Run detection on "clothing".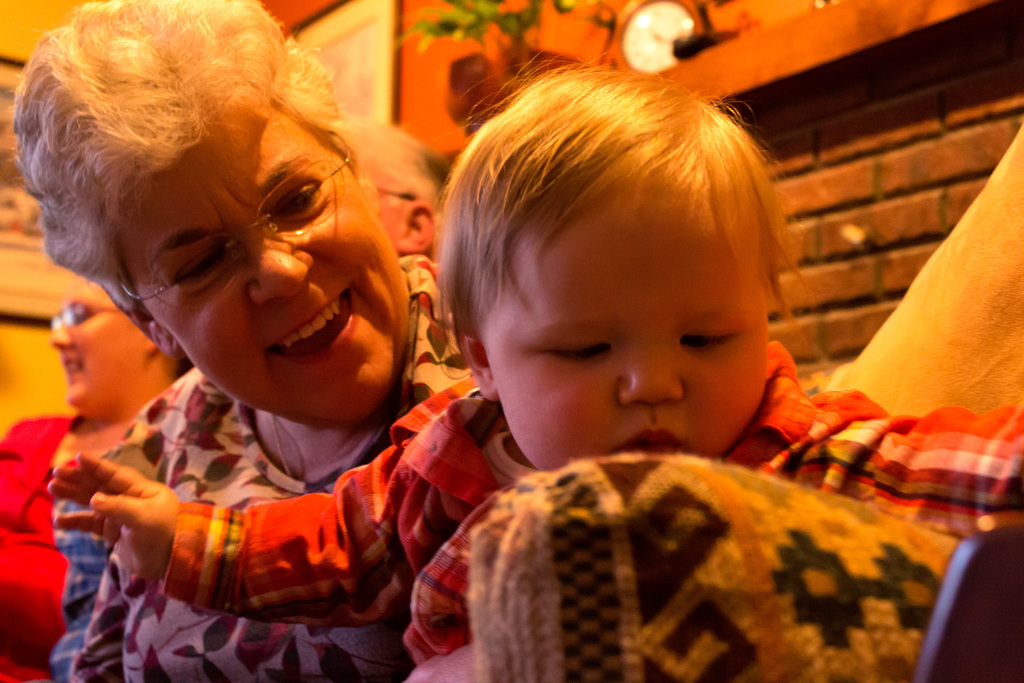
Result: box=[60, 256, 484, 682].
